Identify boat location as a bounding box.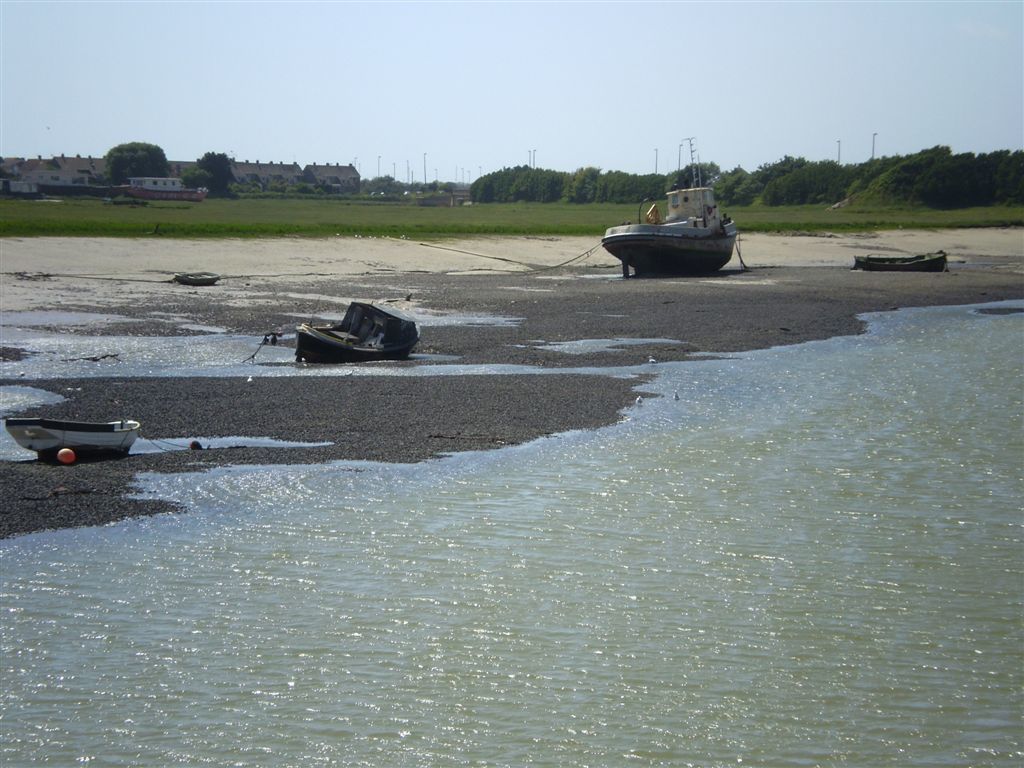
{"left": 175, "top": 269, "right": 222, "bottom": 292}.
